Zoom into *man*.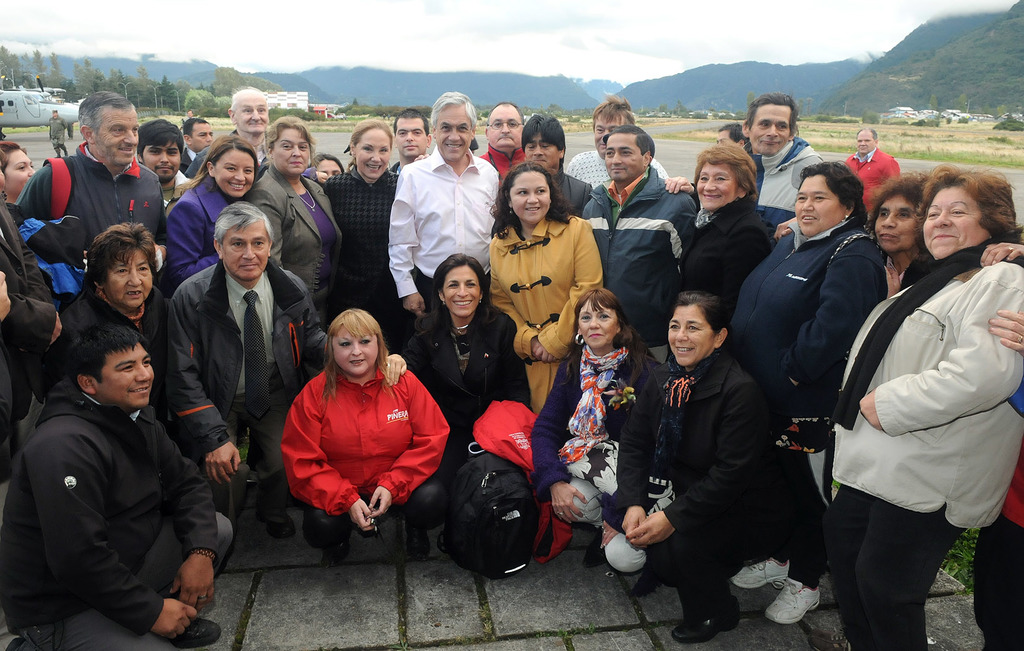
Zoom target: [384, 92, 500, 332].
